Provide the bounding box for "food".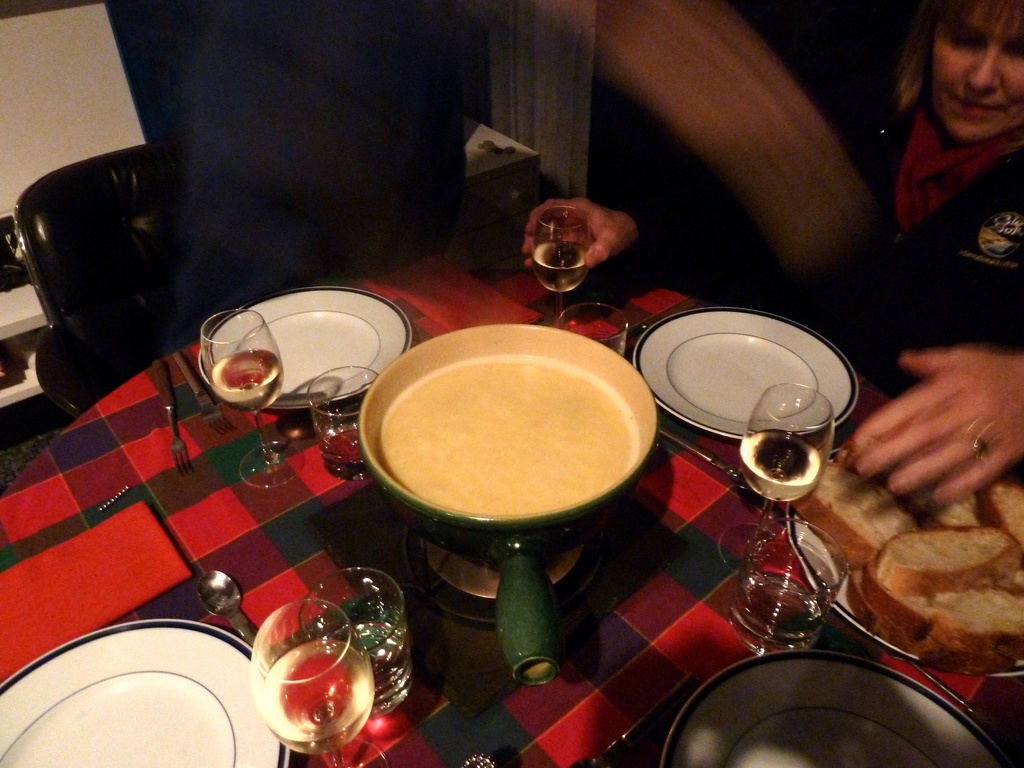
{"left": 785, "top": 456, "right": 1023, "bottom": 675}.
